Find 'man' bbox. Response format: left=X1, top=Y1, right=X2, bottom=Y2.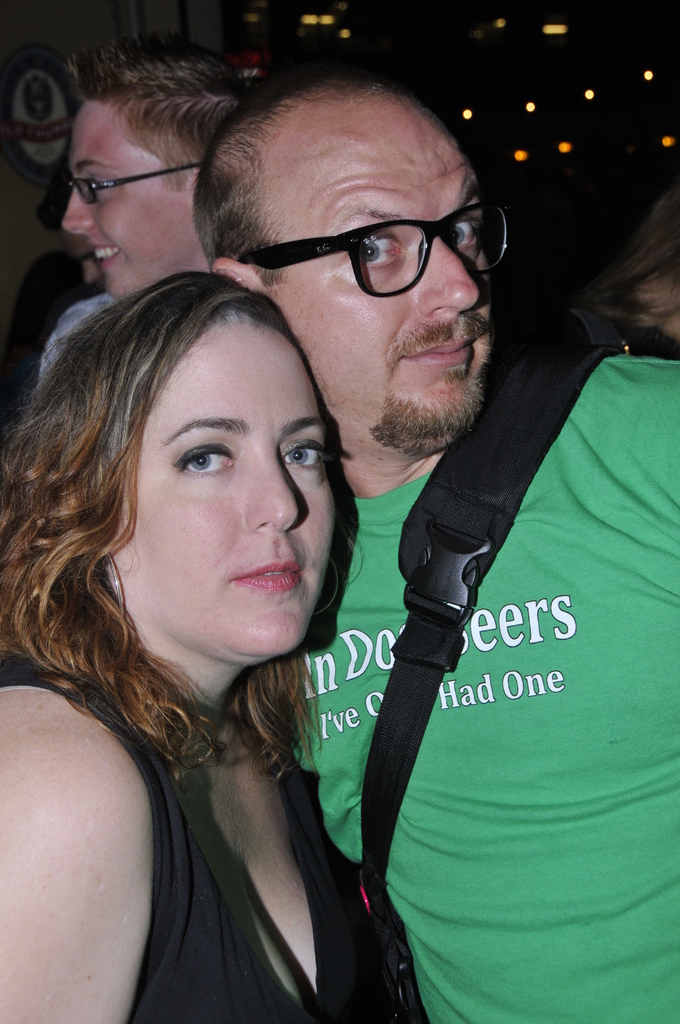
left=152, top=83, right=644, bottom=1011.
